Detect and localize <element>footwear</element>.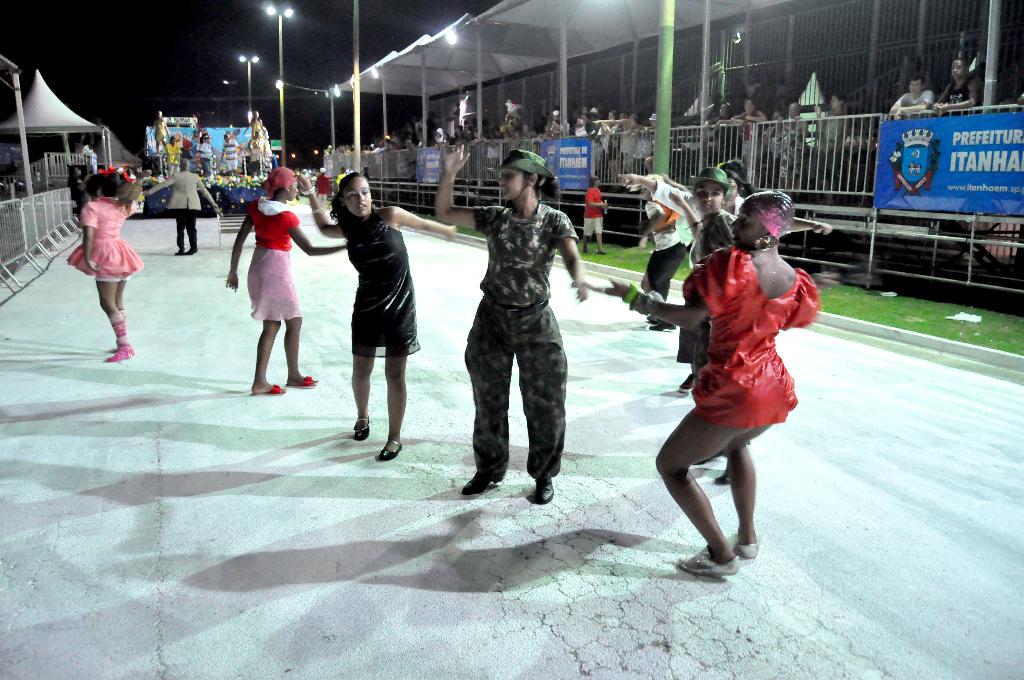
Localized at l=712, t=467, r=735, b=485.
